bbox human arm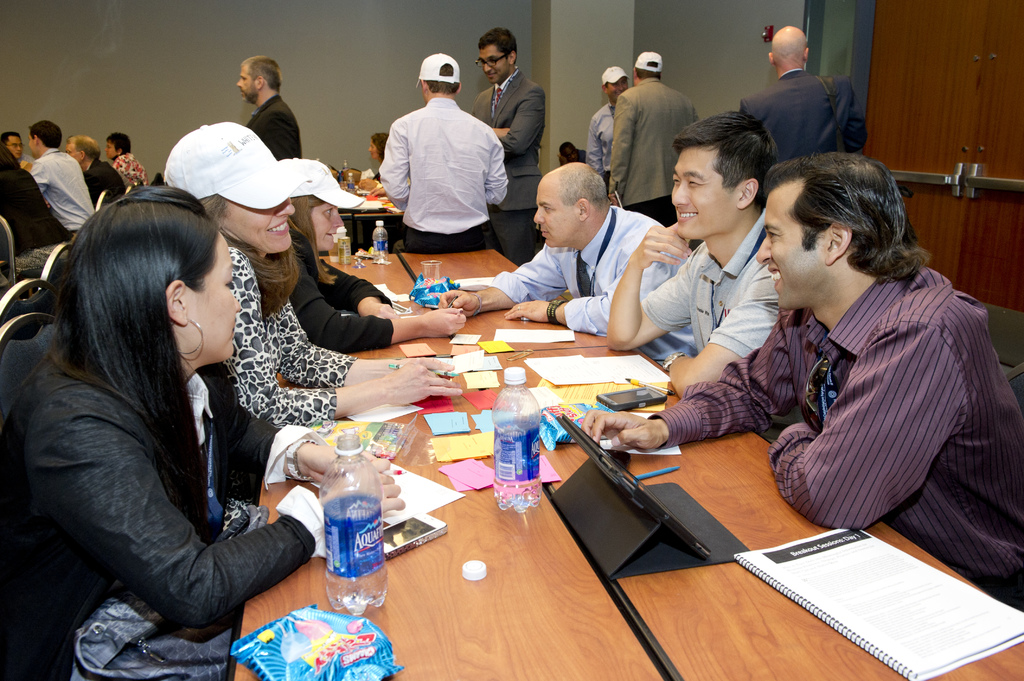
select_region(223, 246, 468, 429)
